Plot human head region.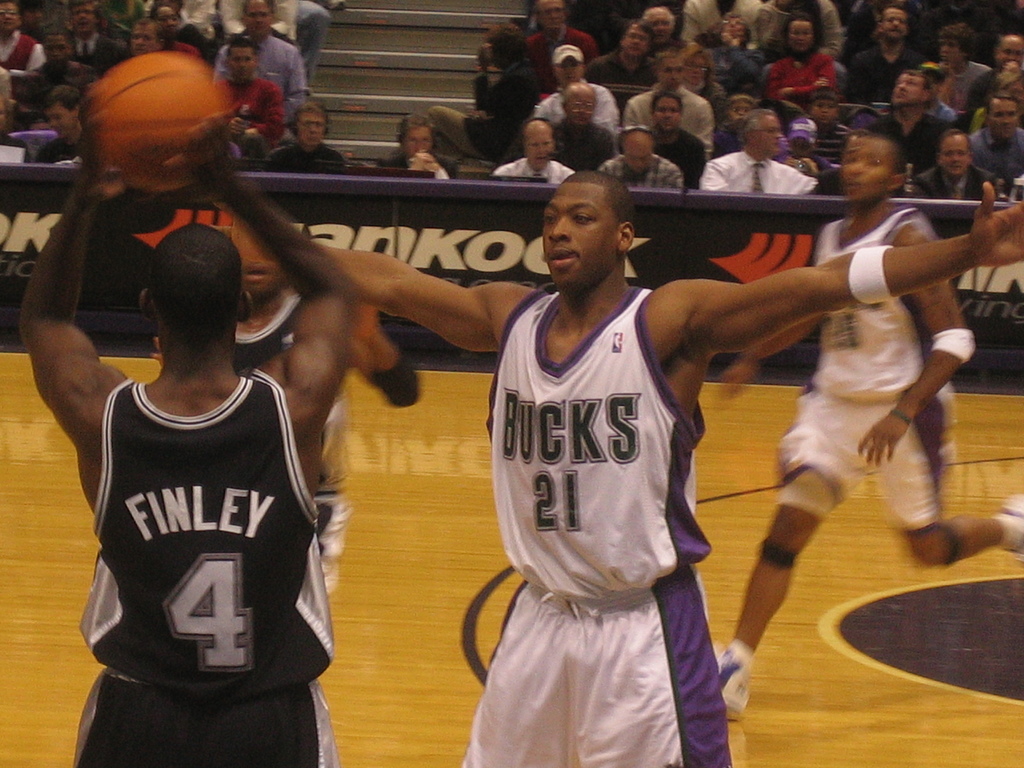
Plotted at [x1=0, y1=65, x2=13, y2=99].
